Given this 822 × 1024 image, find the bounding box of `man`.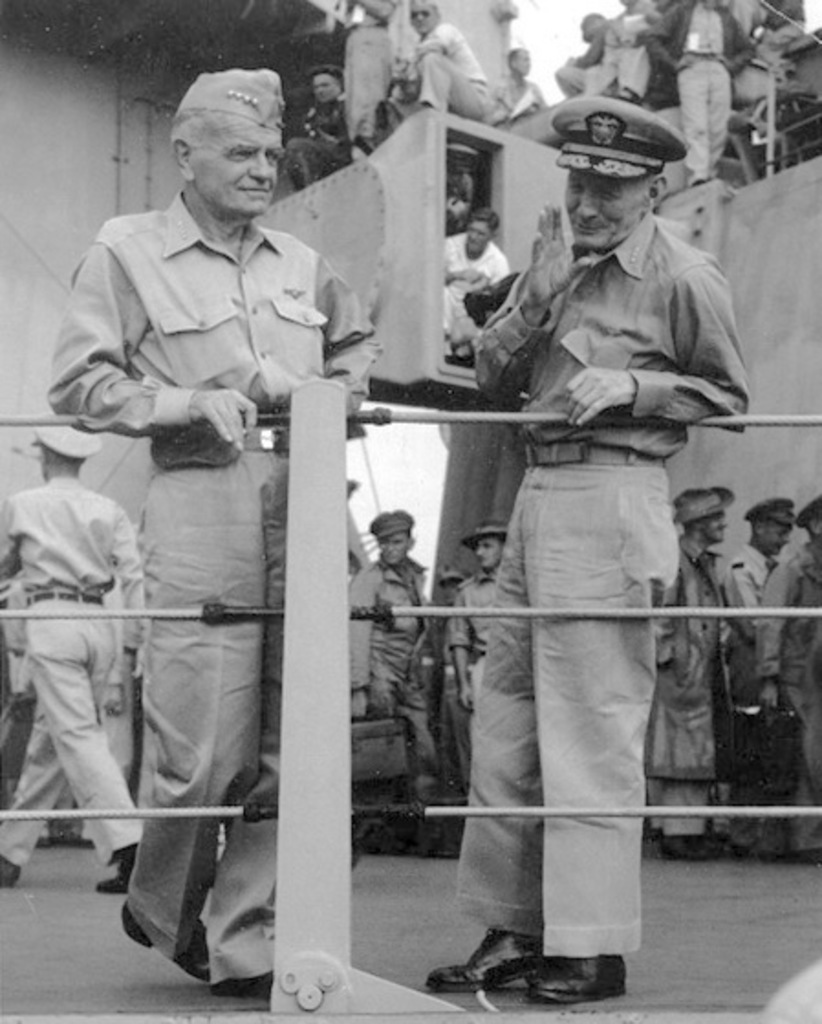
bbox=(756, 496, 820, 848).
